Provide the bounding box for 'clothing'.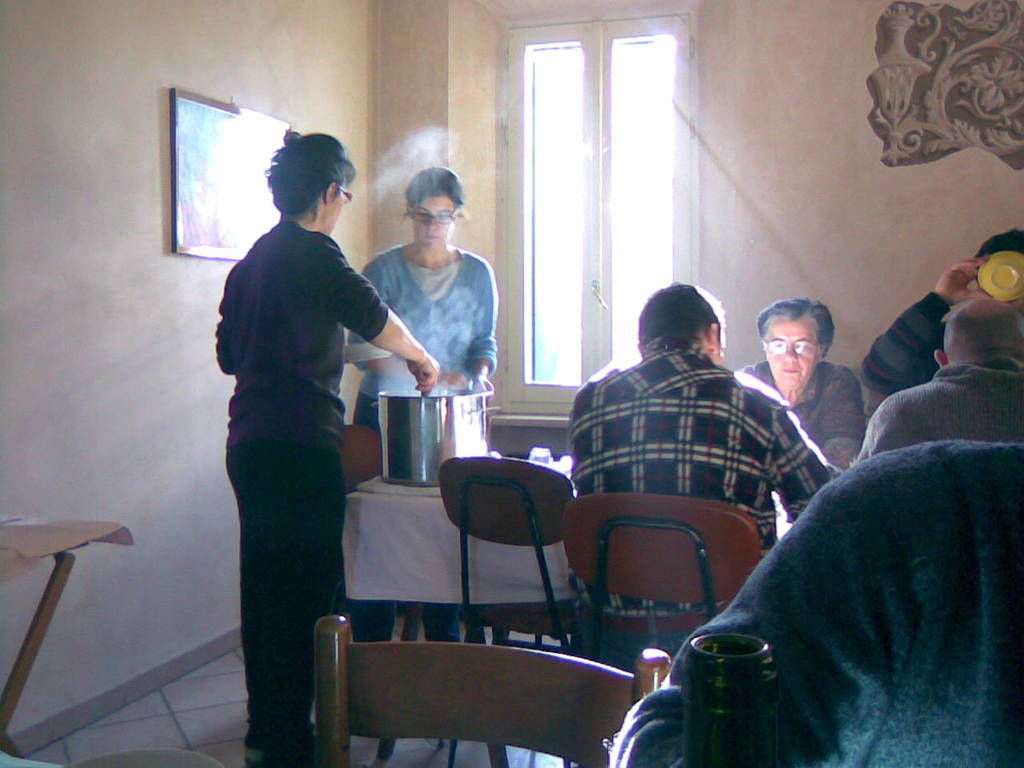
bbox=(566, 330, 846, 654).
